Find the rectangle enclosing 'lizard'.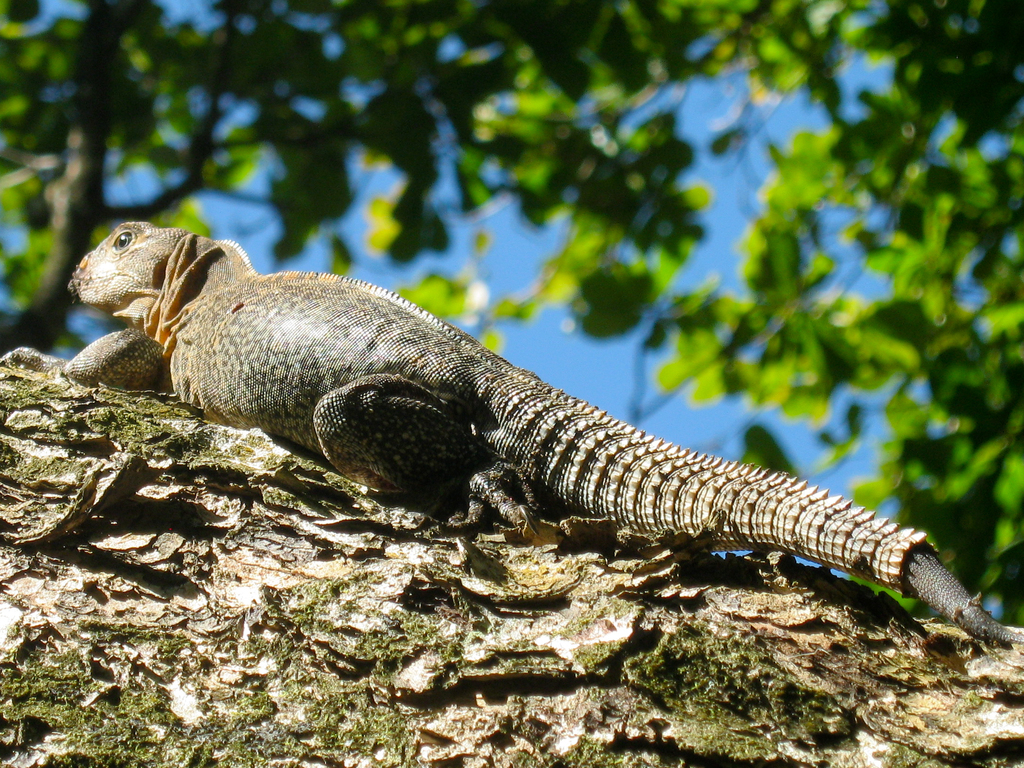
(95, 206, 995, 667).
